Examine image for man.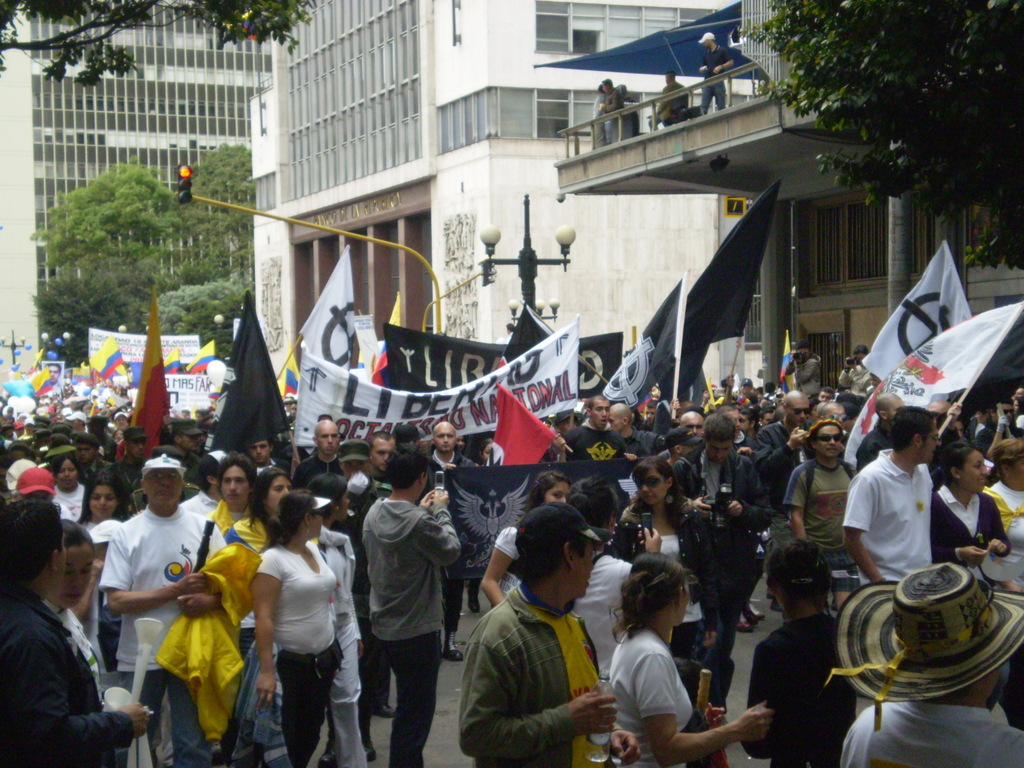
Examination result: box(179, 456, 229, 513).
